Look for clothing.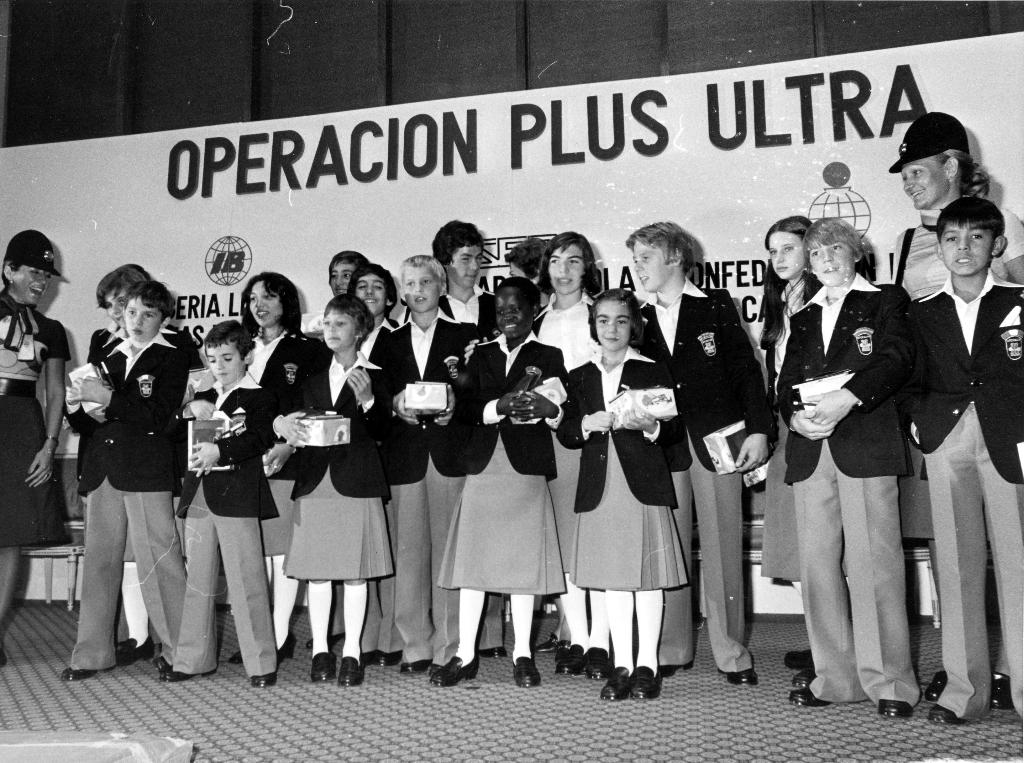
Found: detection(172, 374, 284, 679).
